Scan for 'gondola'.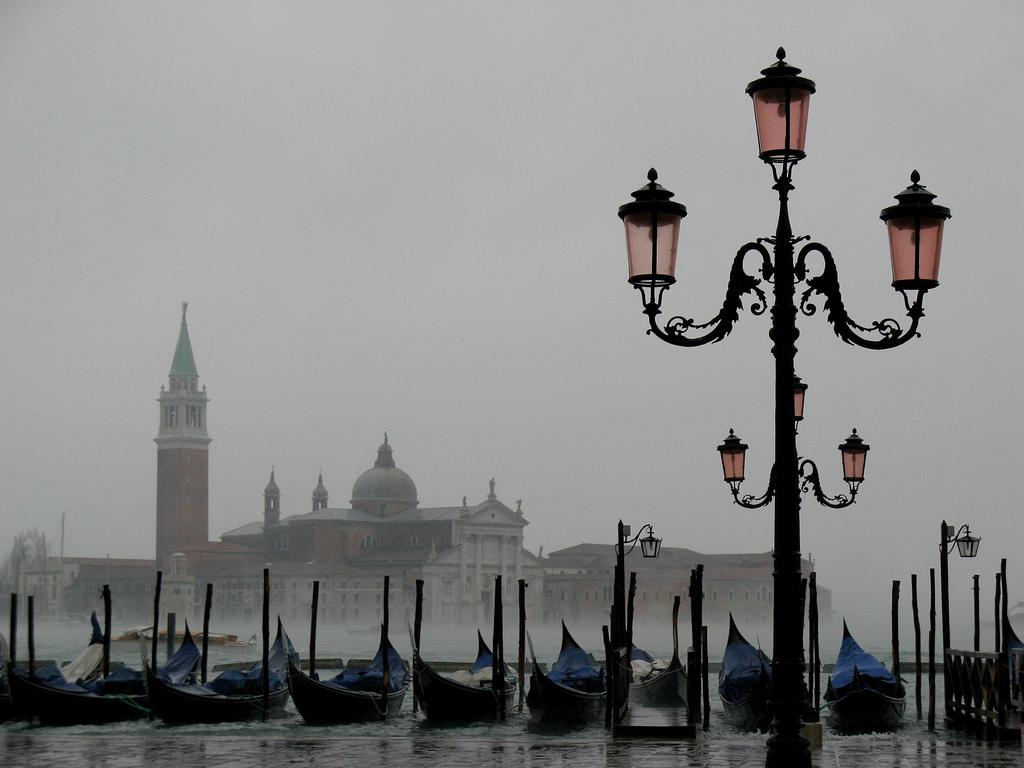
Scan result: (517,604,609,727).
